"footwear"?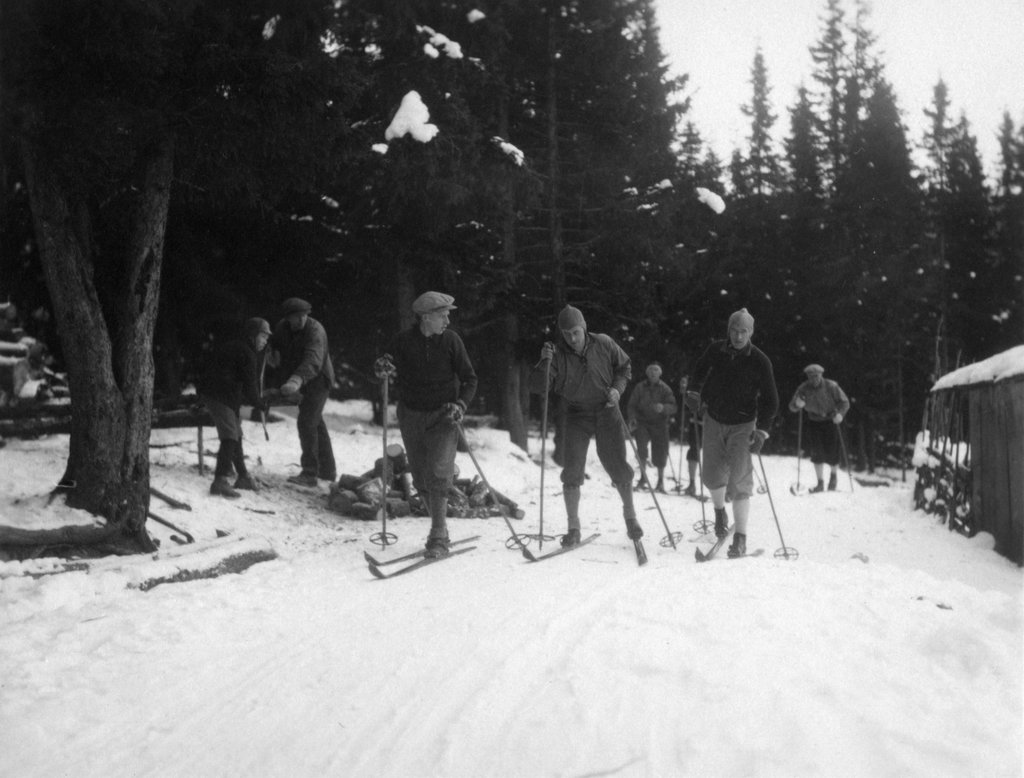
[left=816, top=477, right=824, bottom=490]
